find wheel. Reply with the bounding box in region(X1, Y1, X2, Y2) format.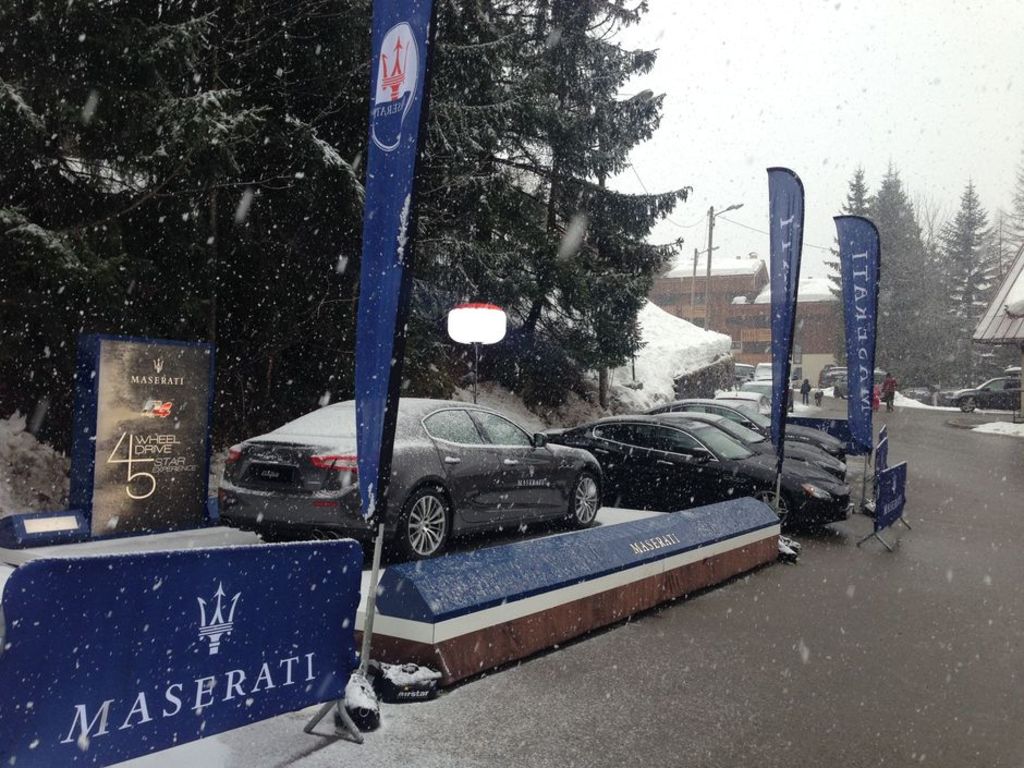
region(569, 468, 604, 527).
